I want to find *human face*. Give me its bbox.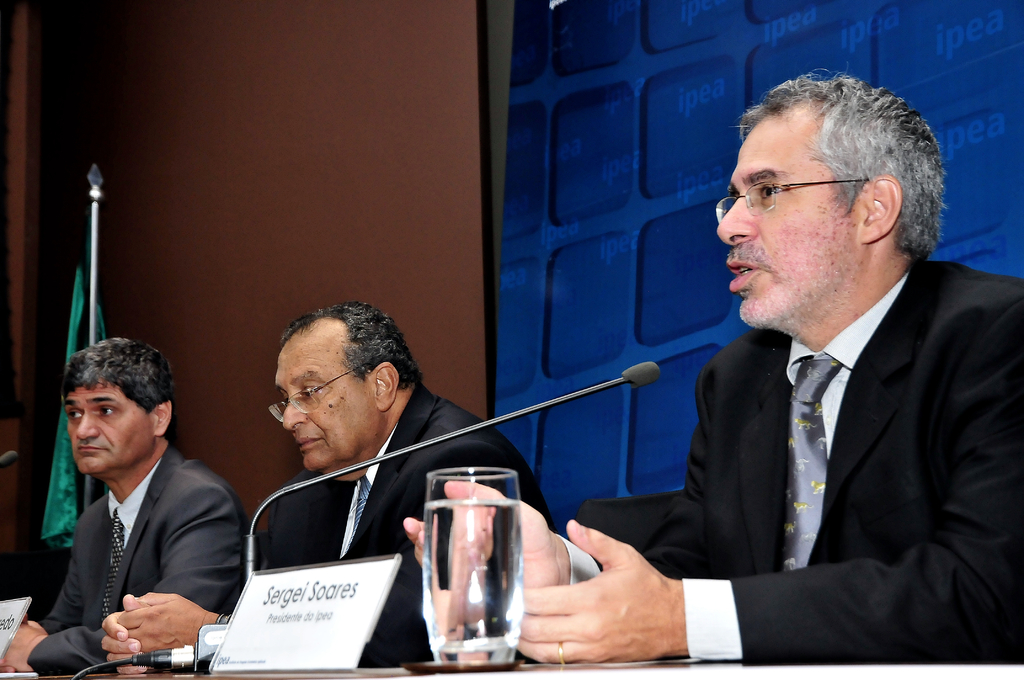
box(714, 111, 851, 334).
